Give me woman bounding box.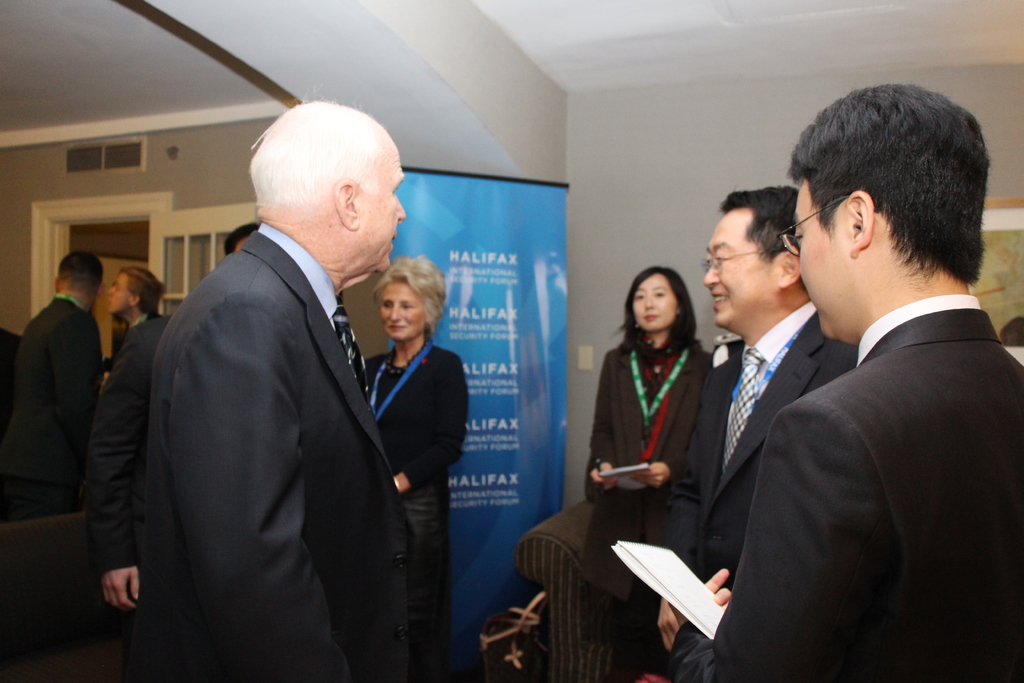
<bbox>598, 255, 733, 620</bbox>.
